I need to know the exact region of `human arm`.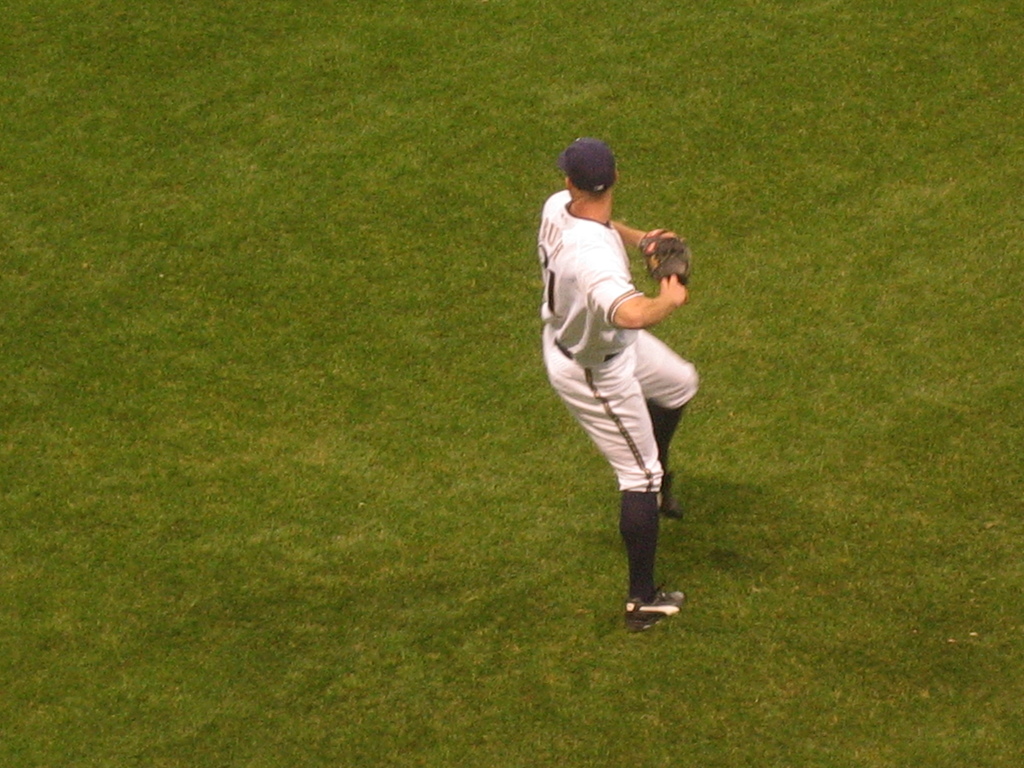
Region: (x1=635, y1=252, x2=703, y2=349).
